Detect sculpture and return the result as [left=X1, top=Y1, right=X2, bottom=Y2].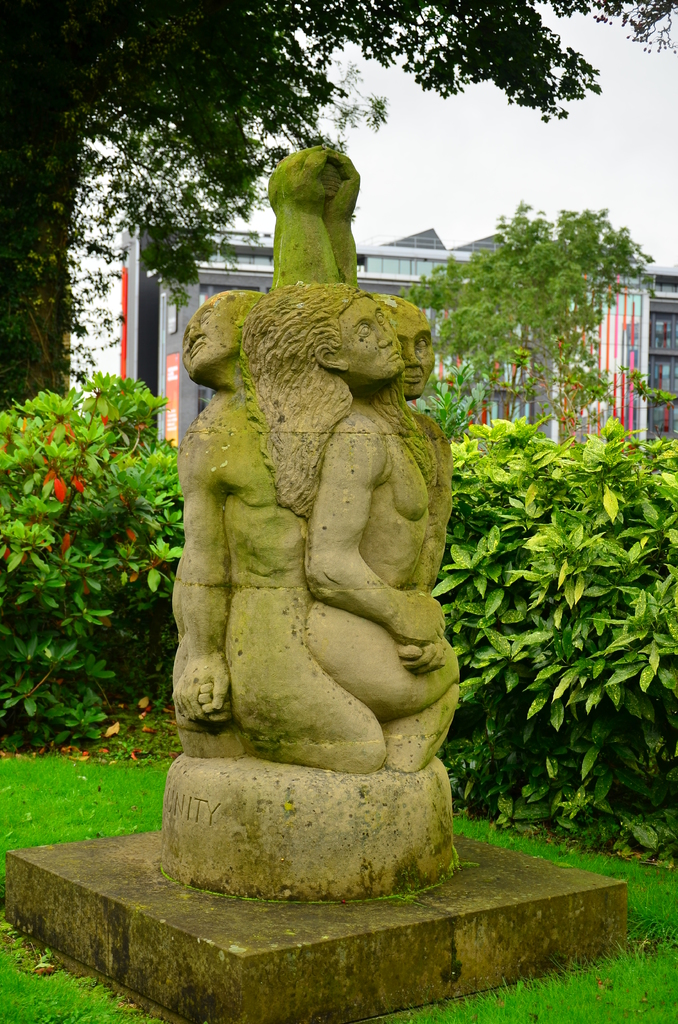
[left=273, top=152, right=373, bottom=283].
